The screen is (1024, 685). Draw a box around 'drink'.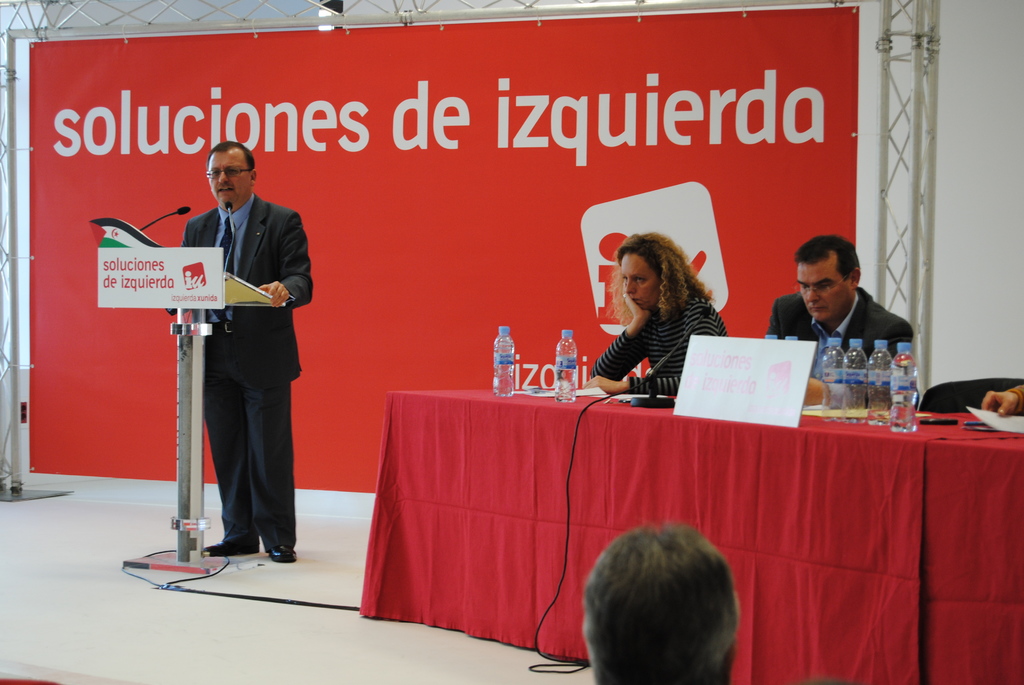
detection(867, 338, 893, 423).
